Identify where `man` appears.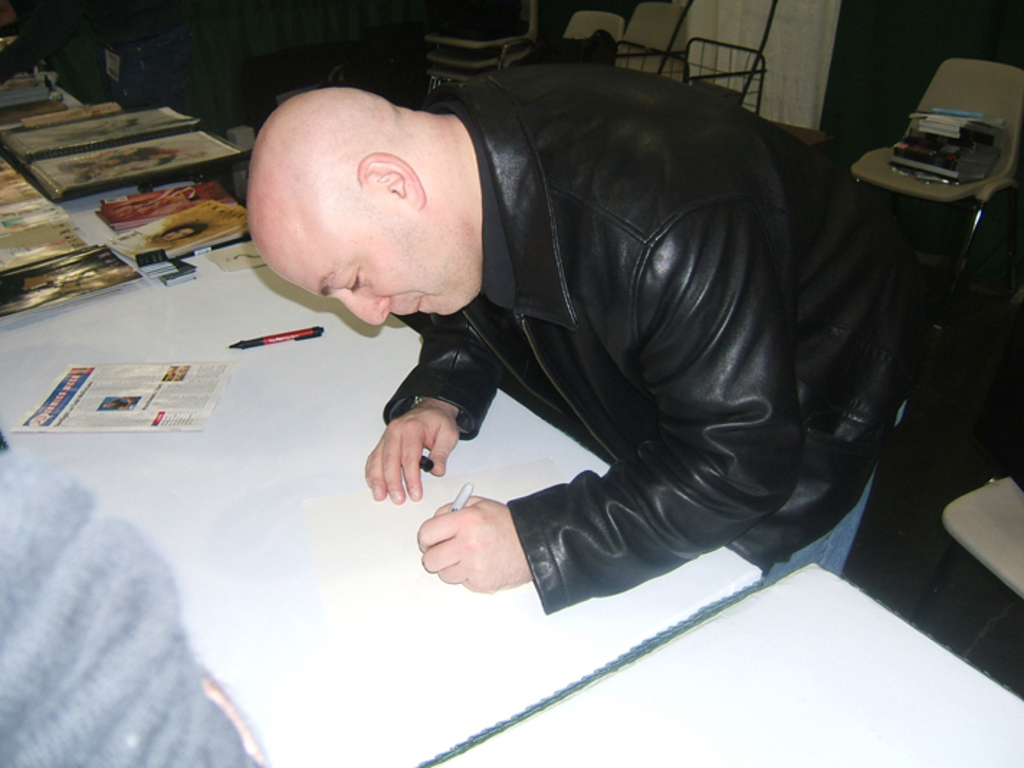
Appears at x1=243, y1=52, x2=920, y2=587.
